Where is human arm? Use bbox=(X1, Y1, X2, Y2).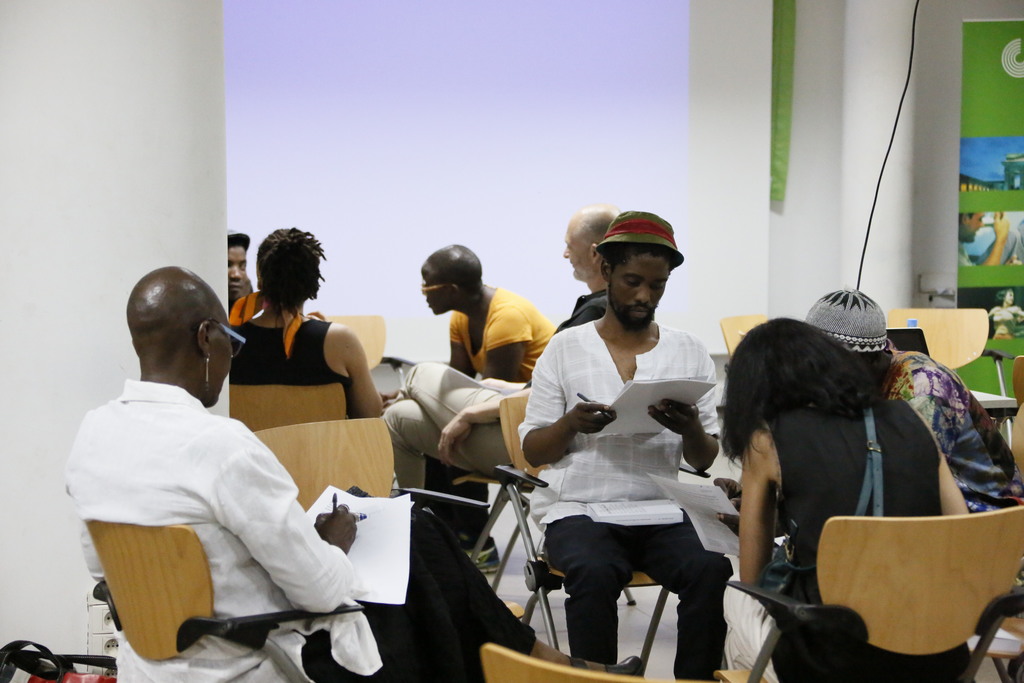
bbox=(332, 322, 385, 420).
